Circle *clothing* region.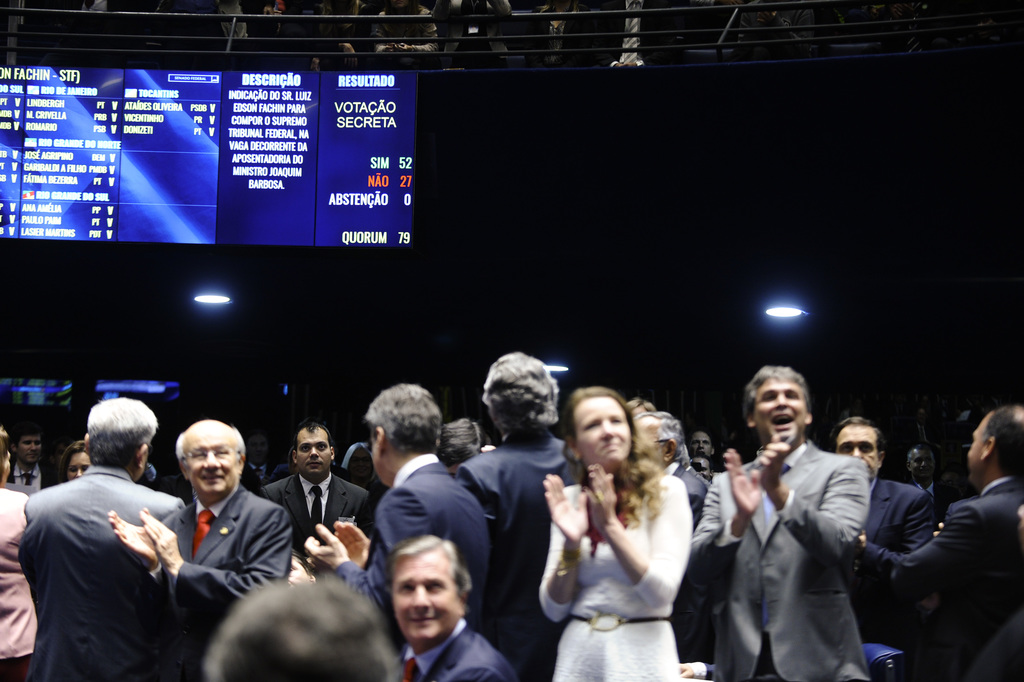
Region: (343, 451, 504, 642).
